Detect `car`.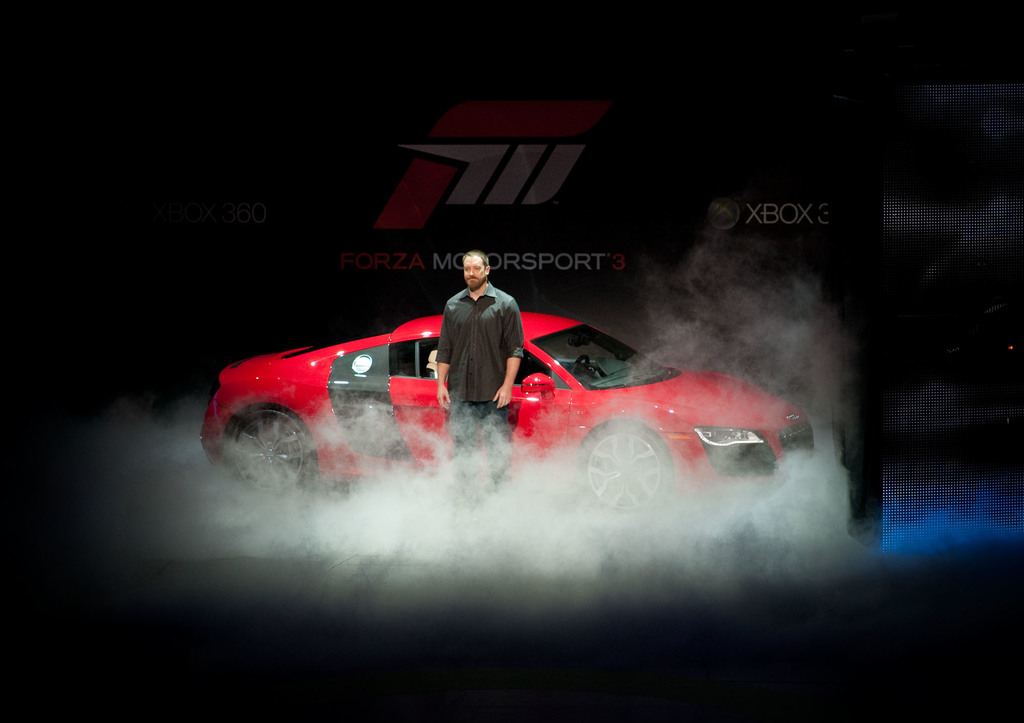
Detected at [left=196, top=309, right=817, bottom=523].
